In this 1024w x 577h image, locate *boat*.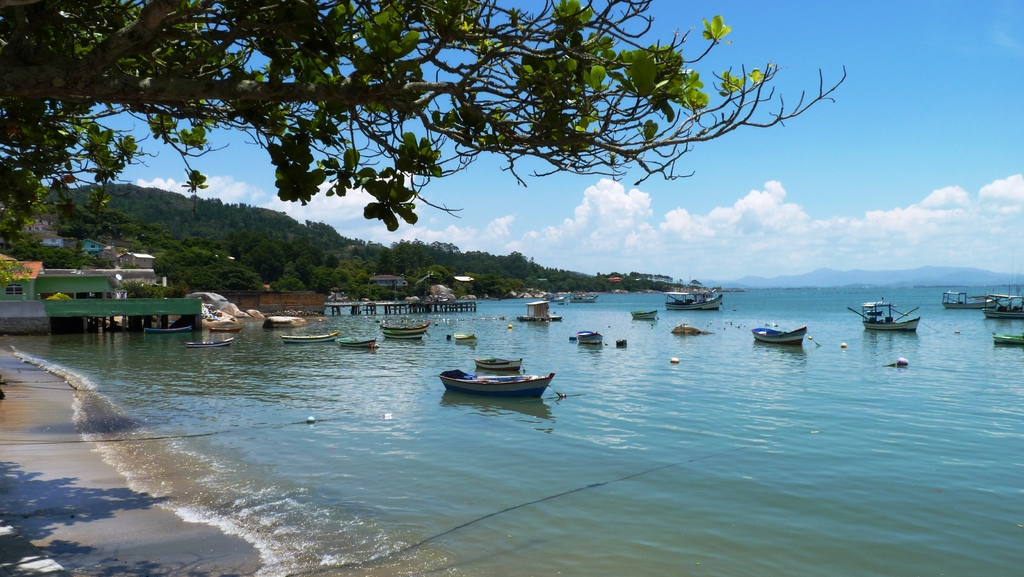
Bounding box: {"left": 436, "top": 367, "right": 559, "bottom": 399}.
